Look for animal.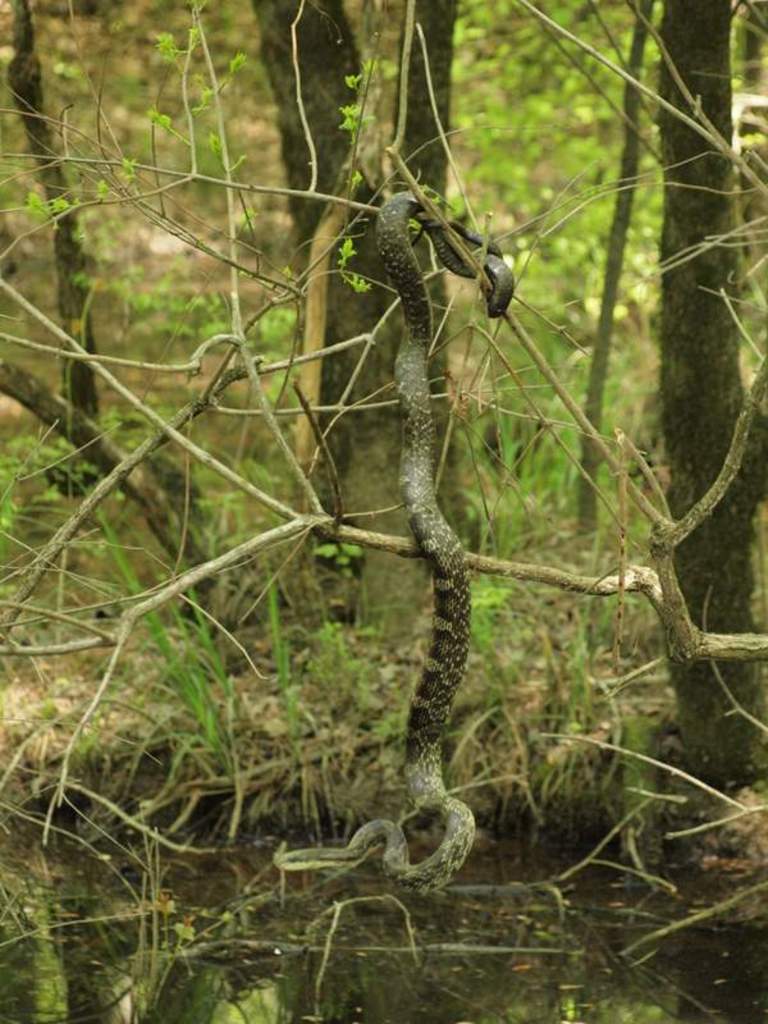
Found: box=[330, 180, 518, 890].
